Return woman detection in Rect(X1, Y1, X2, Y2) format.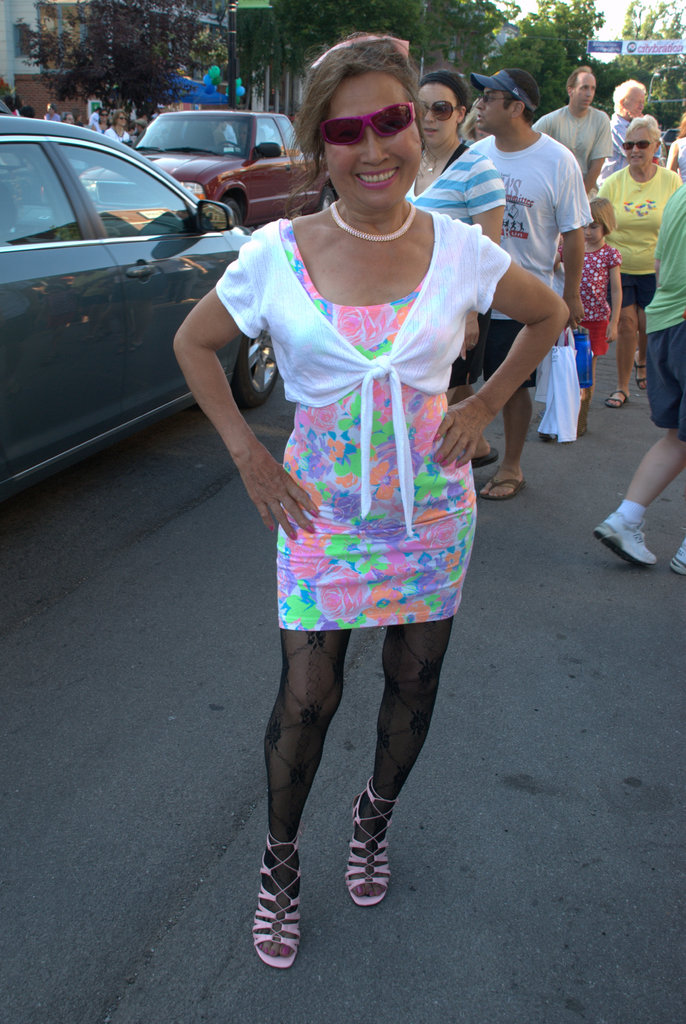
Rect(666, 108, 685, 178).
